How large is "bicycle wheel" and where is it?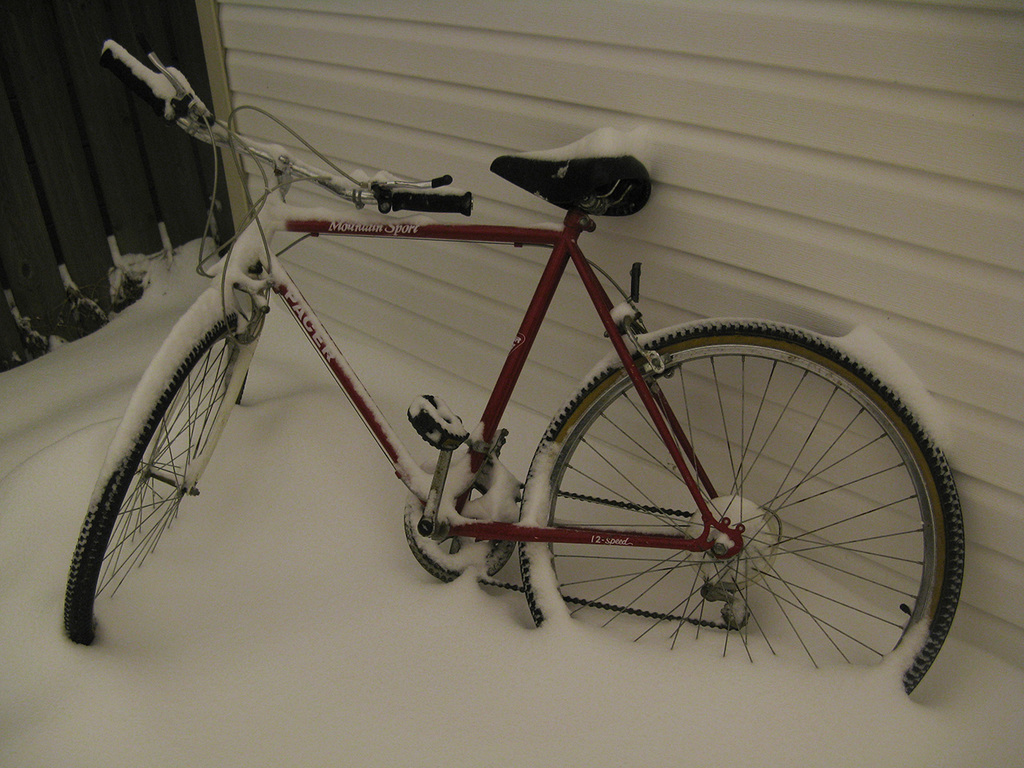
Bounding box: [left=60, top=280, right=266, bottom=630].
